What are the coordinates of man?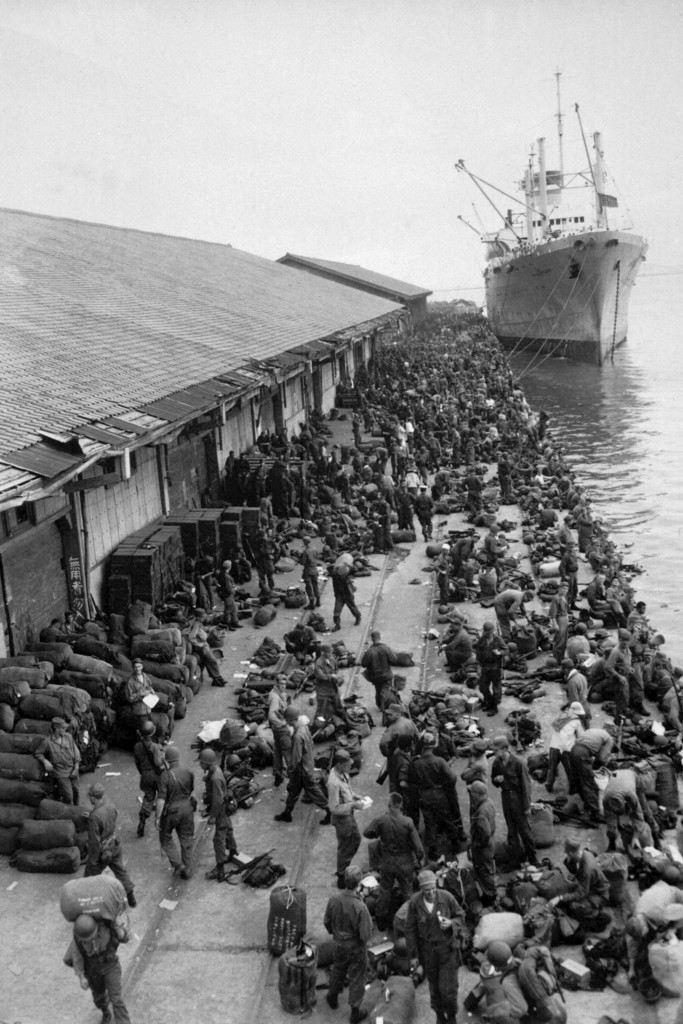
crop(301, 532, 318, 614).
